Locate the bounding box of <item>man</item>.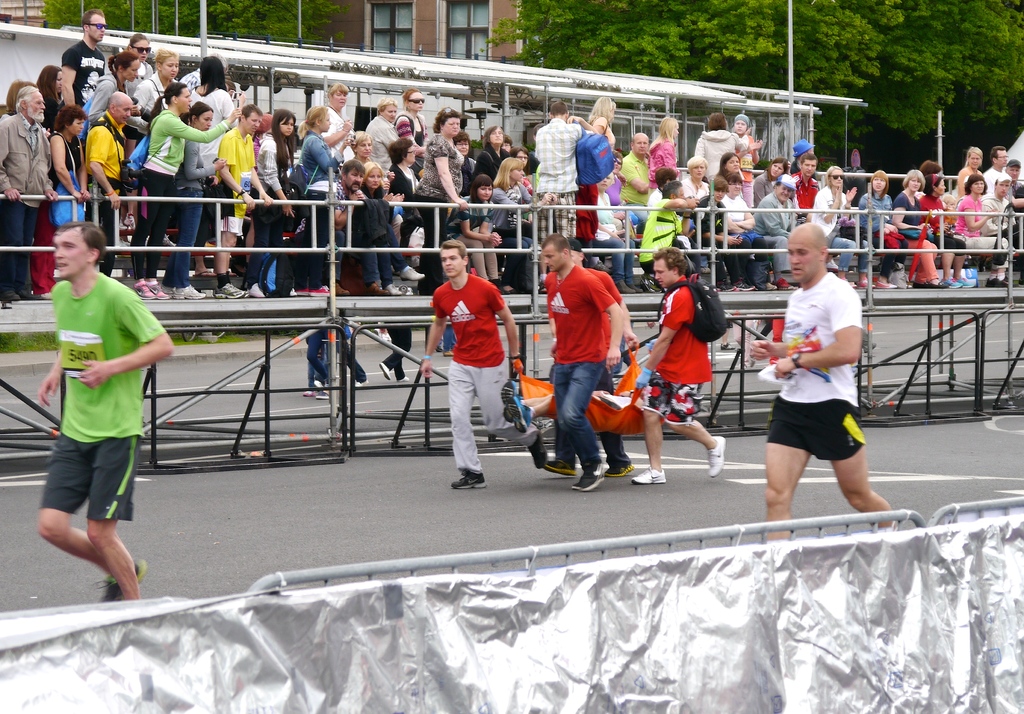
Bounding box: box(739, 186, 888, 562).
